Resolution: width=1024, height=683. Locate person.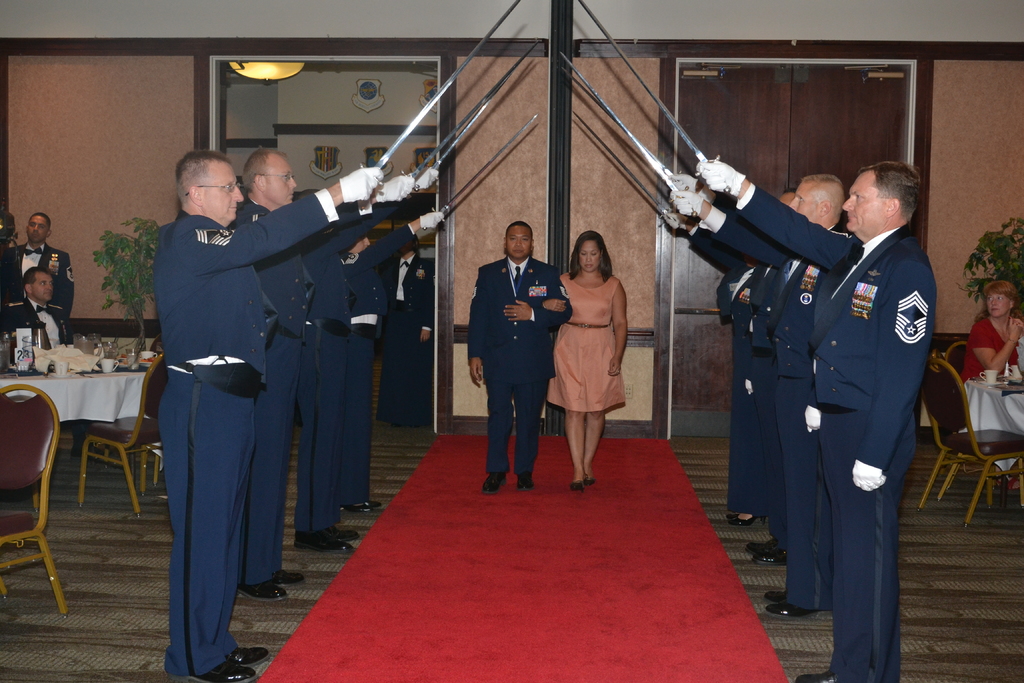
l=468, t=219, r=573, b=491.
